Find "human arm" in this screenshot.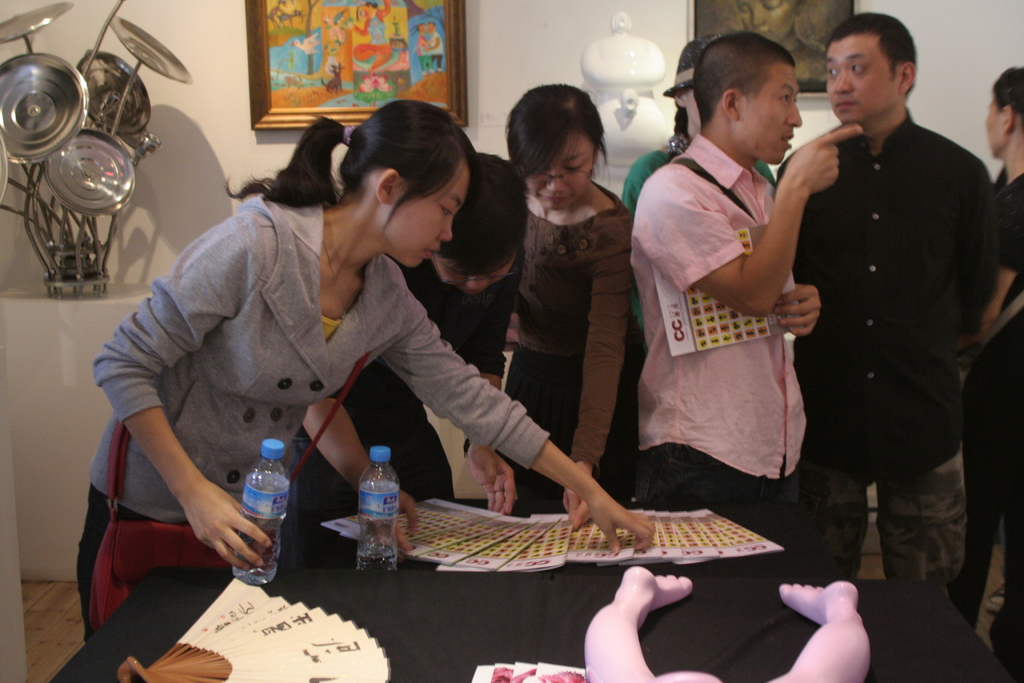
The bounding box for "human arm" is 961, 174, 987, 306.
